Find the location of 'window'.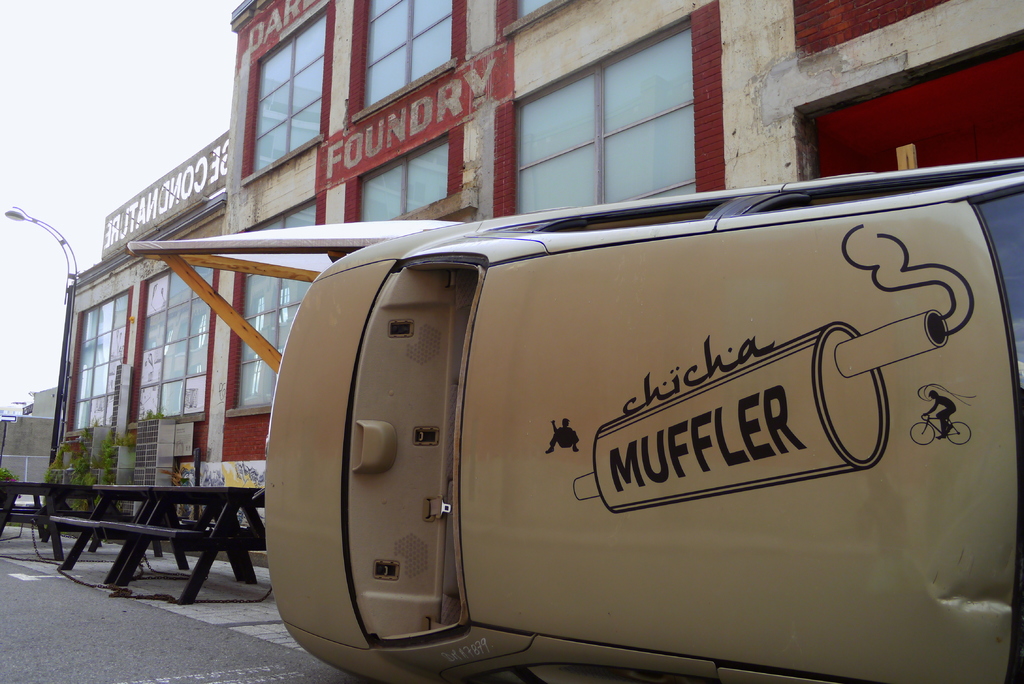
Location: bbox=(501, 0, 577, 21).
